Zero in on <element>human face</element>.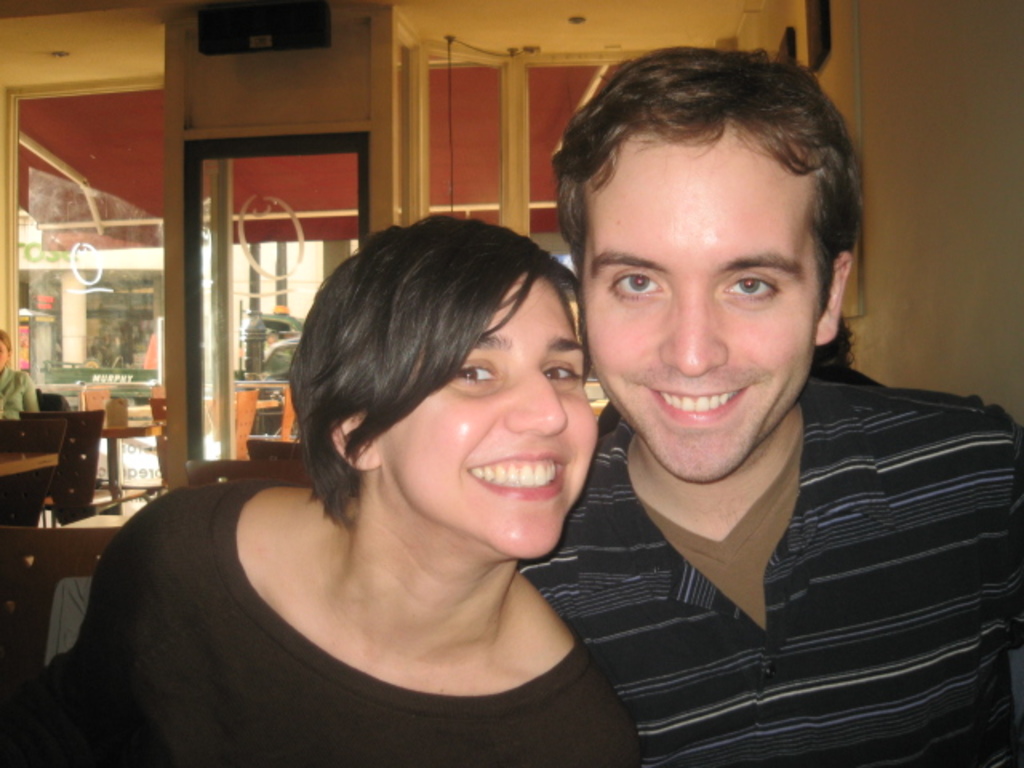
Zeroed in: crop(374, 267, 602, 562).
